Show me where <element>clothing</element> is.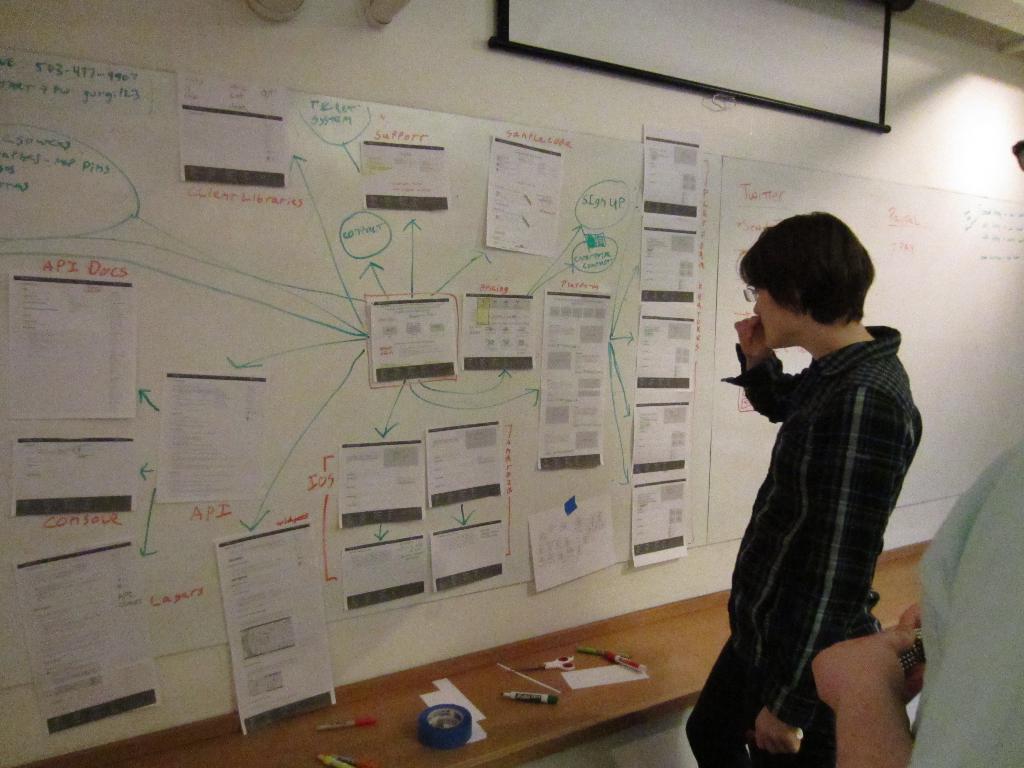
<element>clothing</element> is at bbox=[915, 446, 1023, 767].
